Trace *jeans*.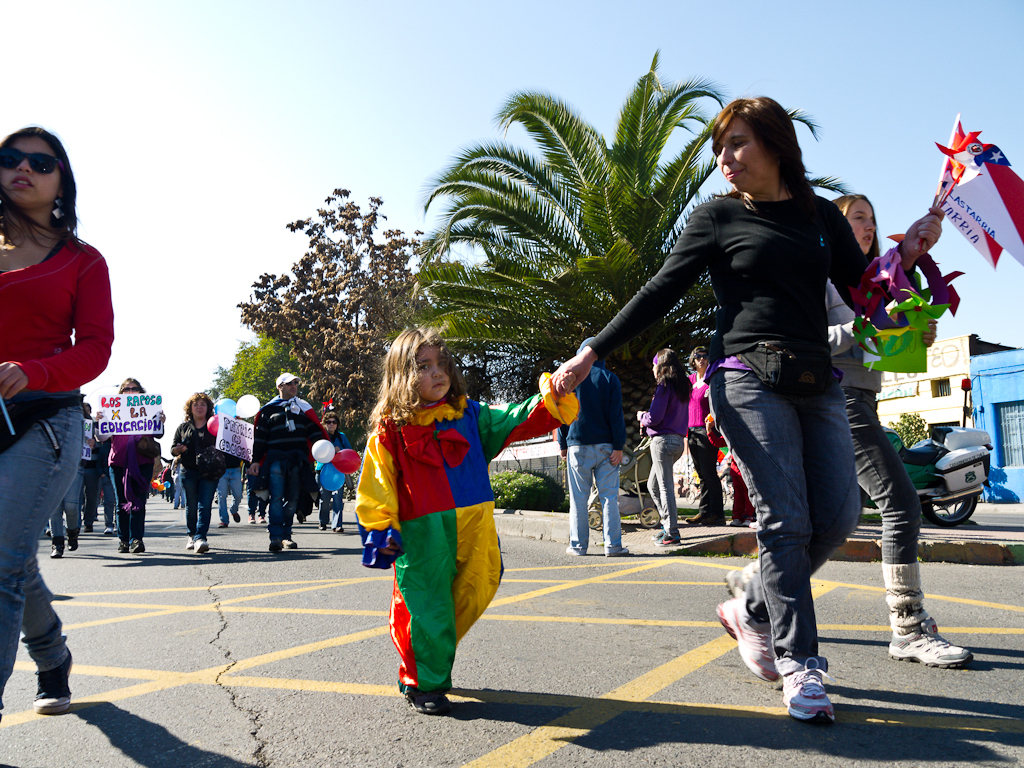
Traced to bbox=[567, 443, 622, 550].
